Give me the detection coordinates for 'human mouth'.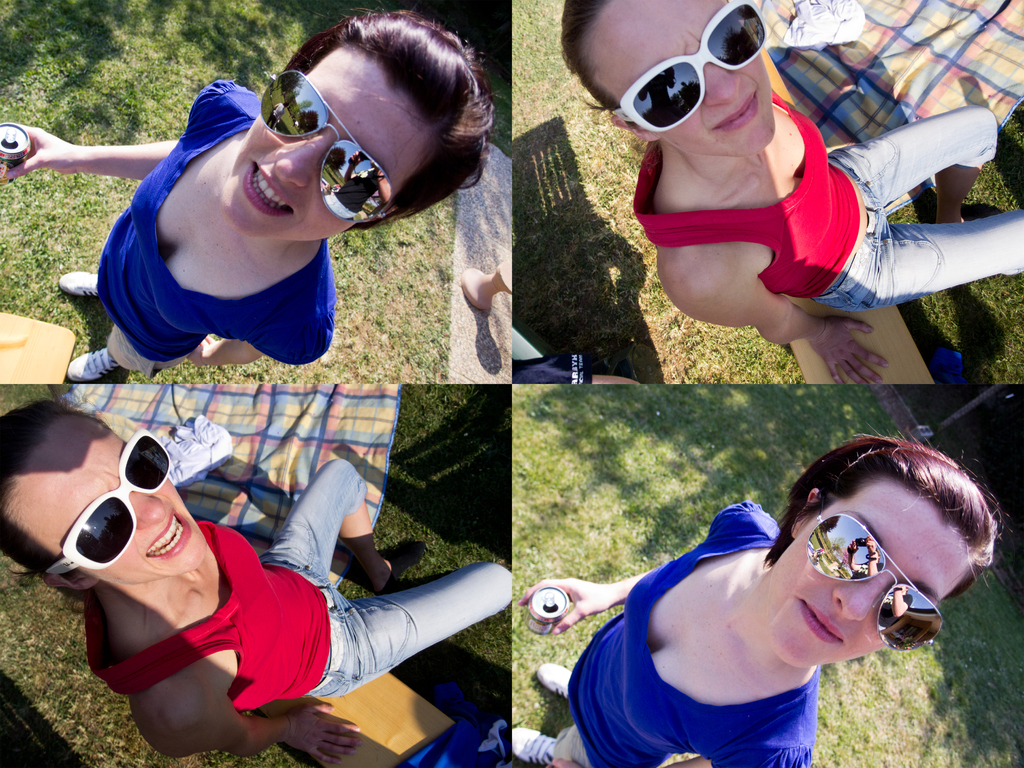
236,157,299,219.
